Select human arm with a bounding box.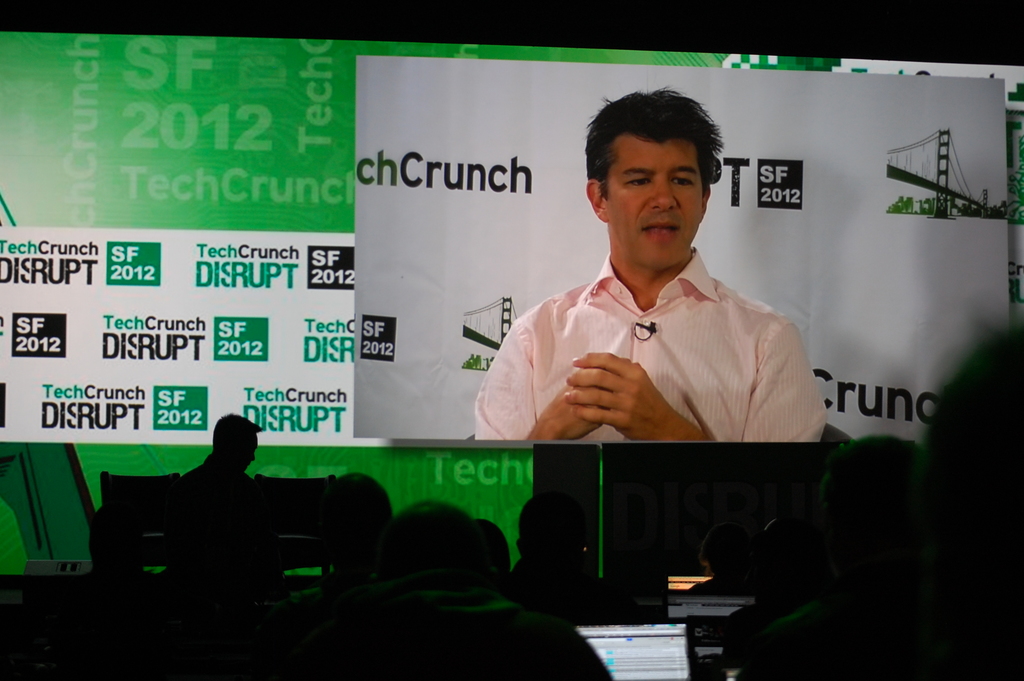
[x1=565, y1=320, x2=822, y2=453].
